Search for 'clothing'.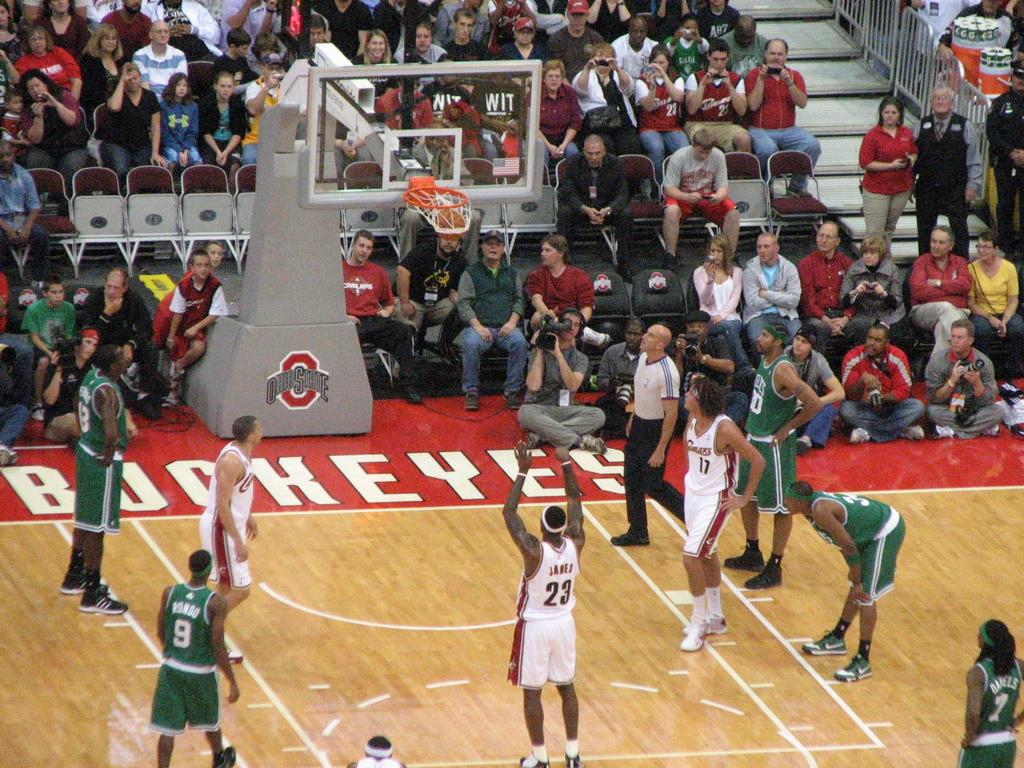
Found at 522 262 593 315.
